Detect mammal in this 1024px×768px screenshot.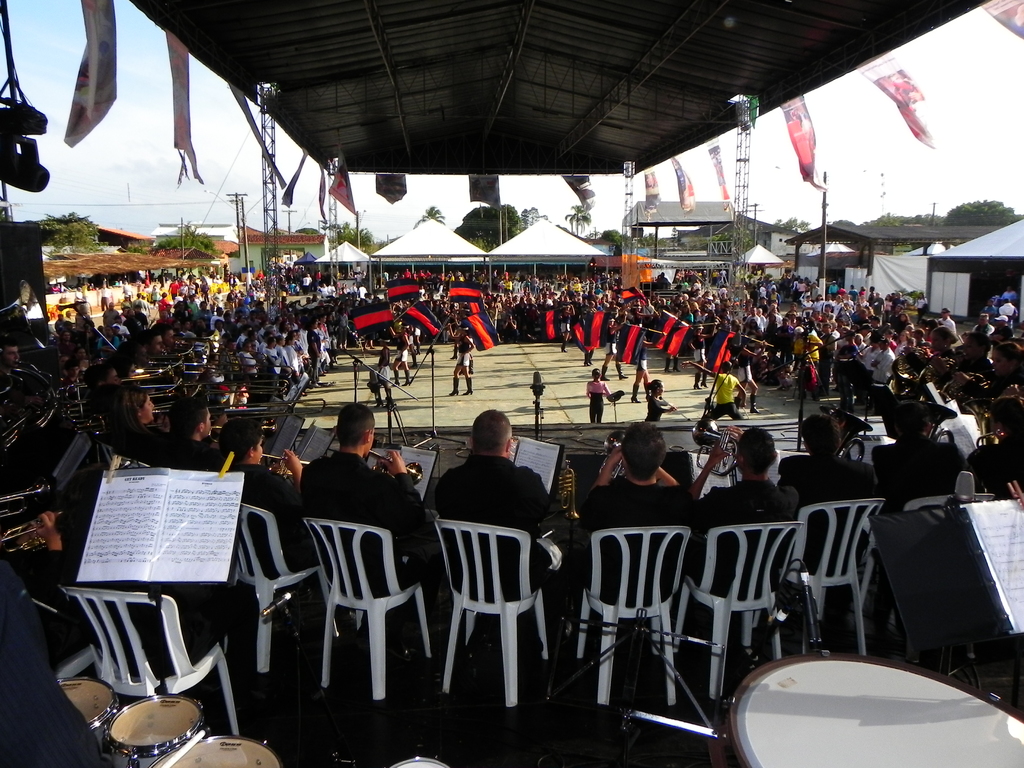
Detection: [733, 336, 765, 412].
